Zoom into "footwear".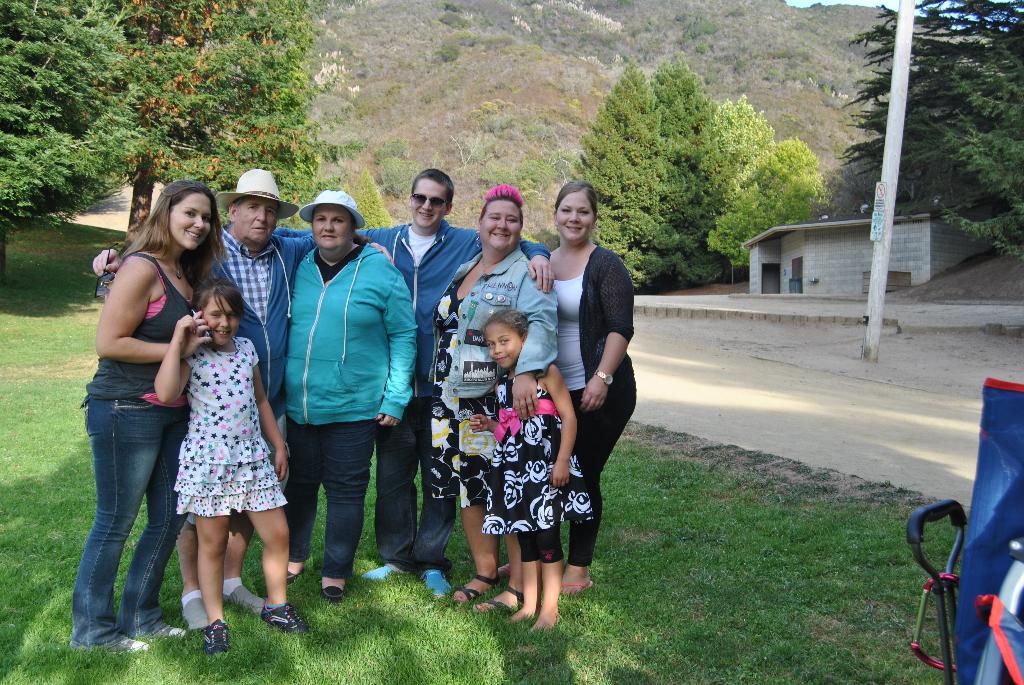
Zoom target: 285, 567, 307, 588.
